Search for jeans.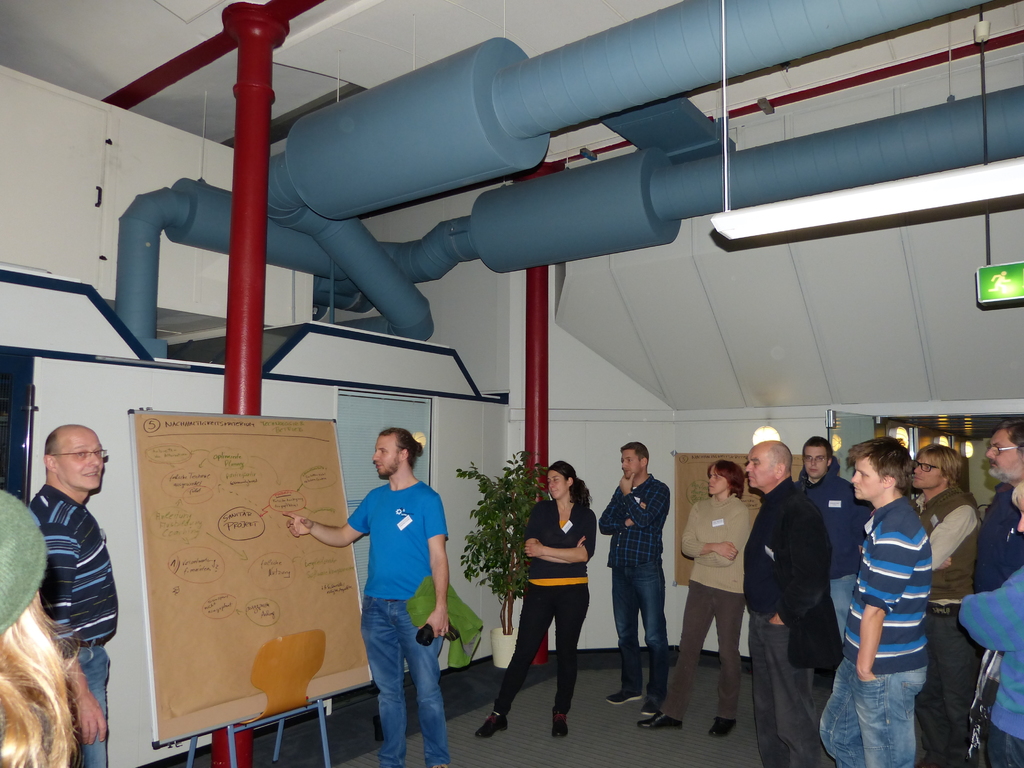
Found at (363, 619, 446, 756).
